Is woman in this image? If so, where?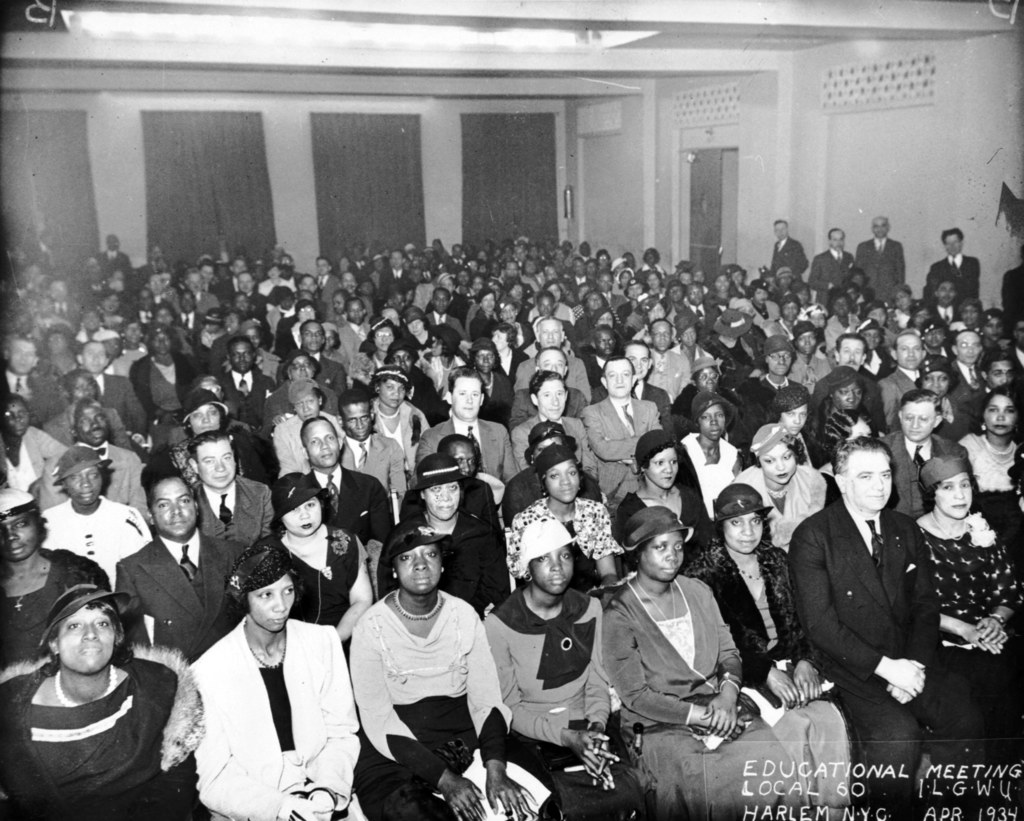
Yes, at [x1=0, y1=489, x2=113, y2=669].
